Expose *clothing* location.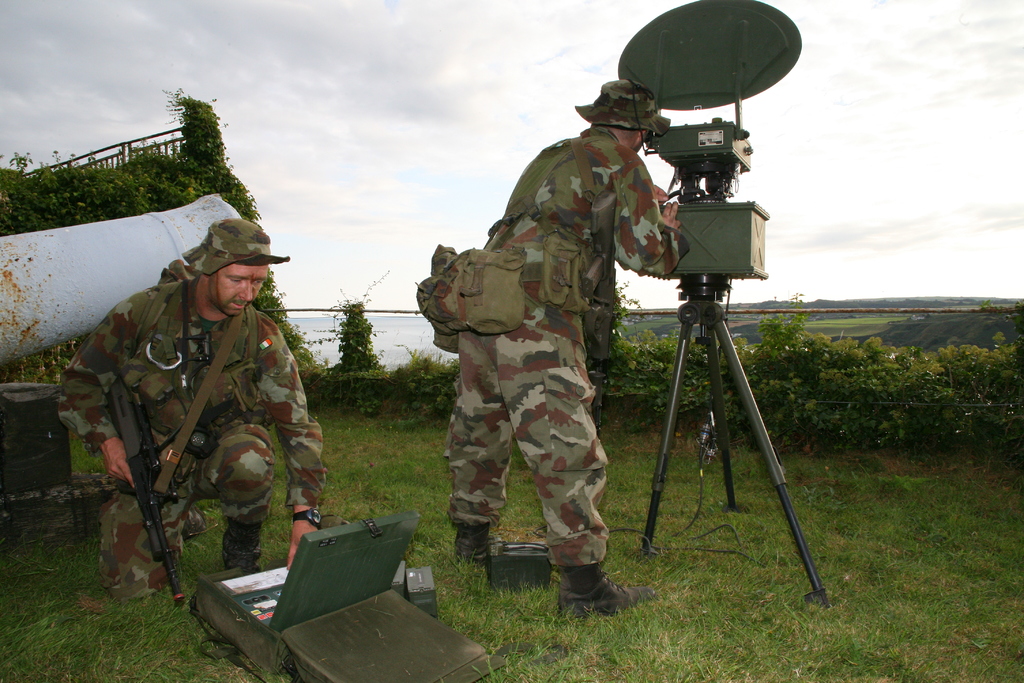
Exposed at <bbox>442, 129, 692, 568</bbox>.
